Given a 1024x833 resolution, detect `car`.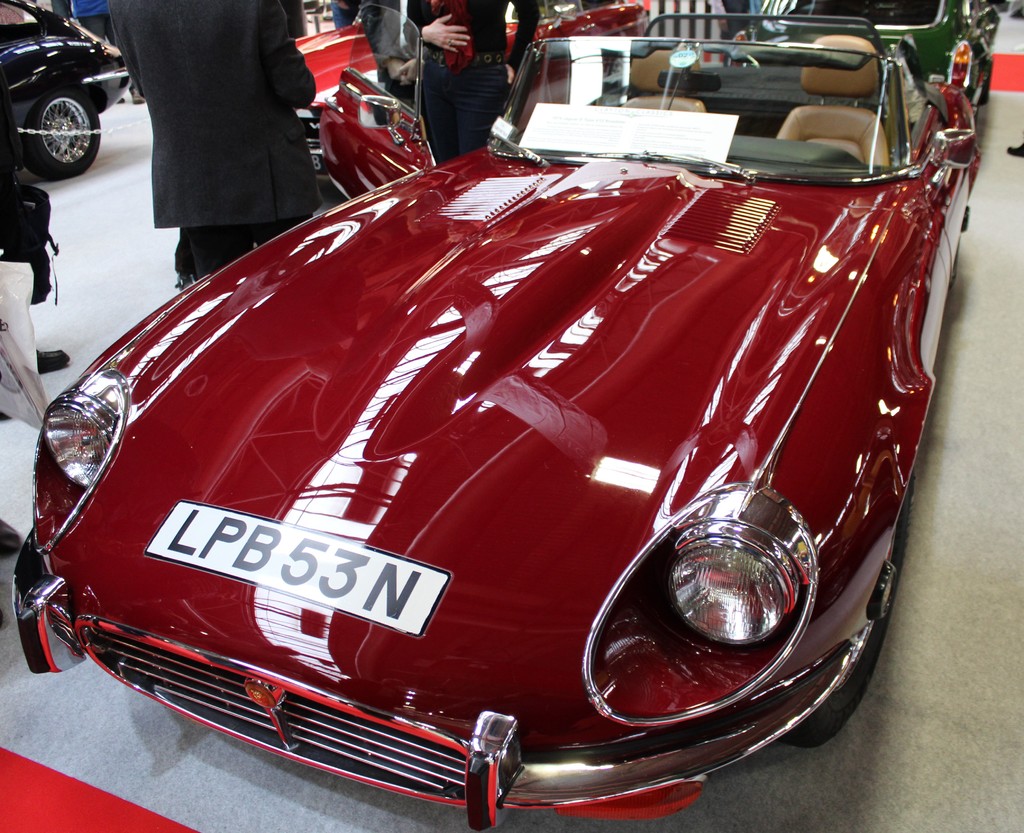
x1=10, y1=5, x2=979, y2=832.
